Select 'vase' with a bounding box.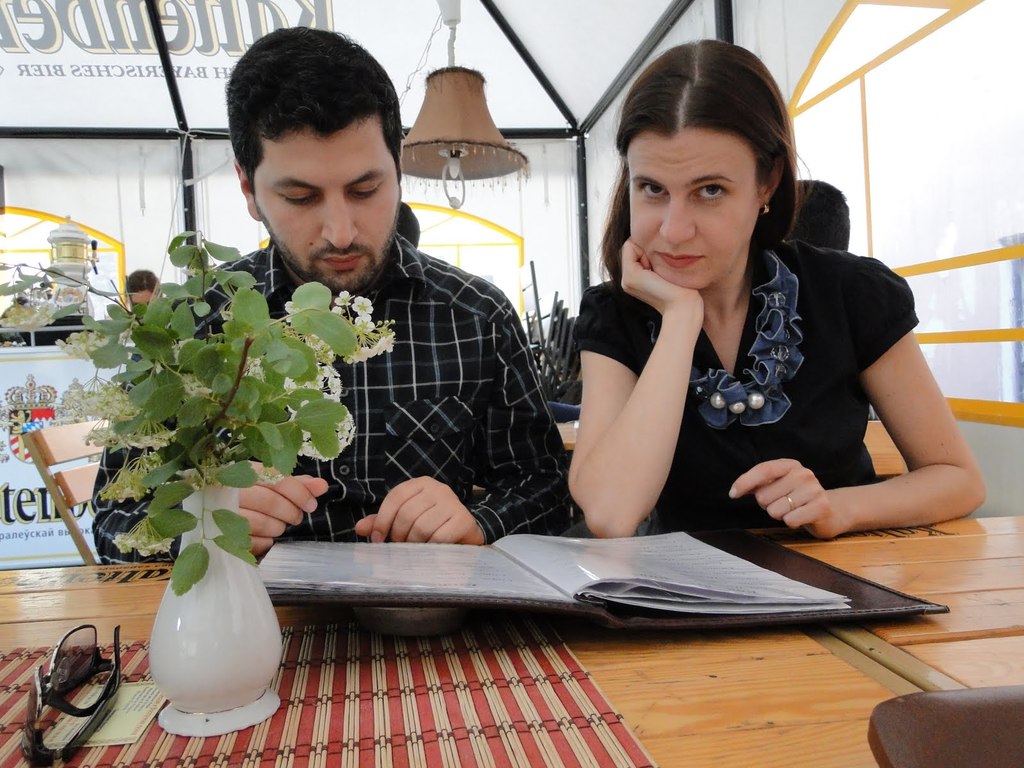
bbox(144, 463, 282, 734).
